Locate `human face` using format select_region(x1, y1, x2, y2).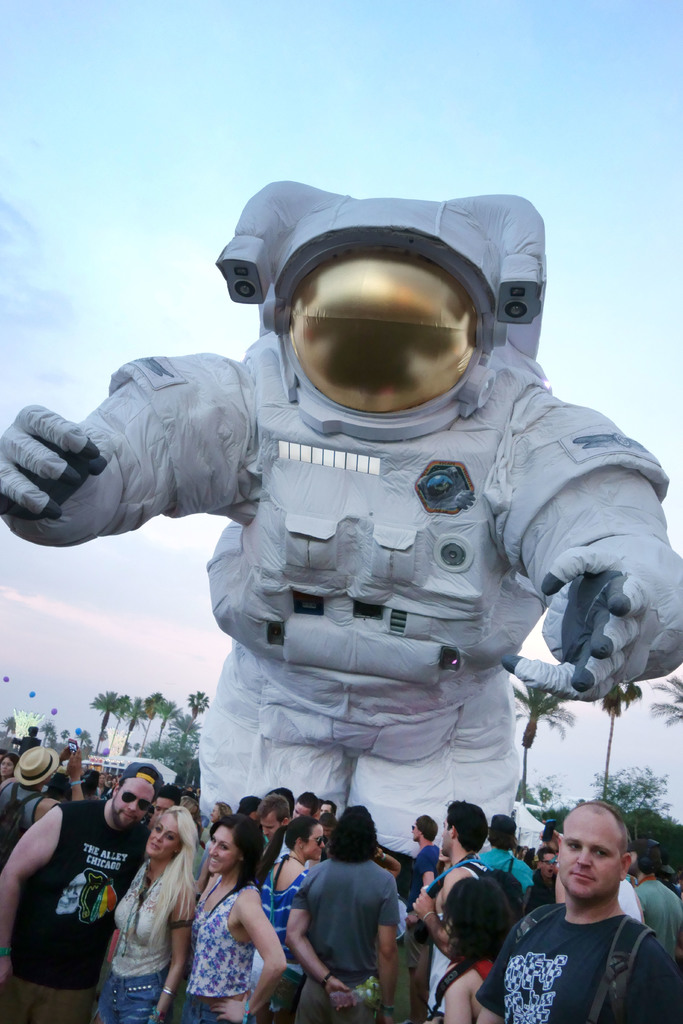
select_region(147, 810, 185, 855).
